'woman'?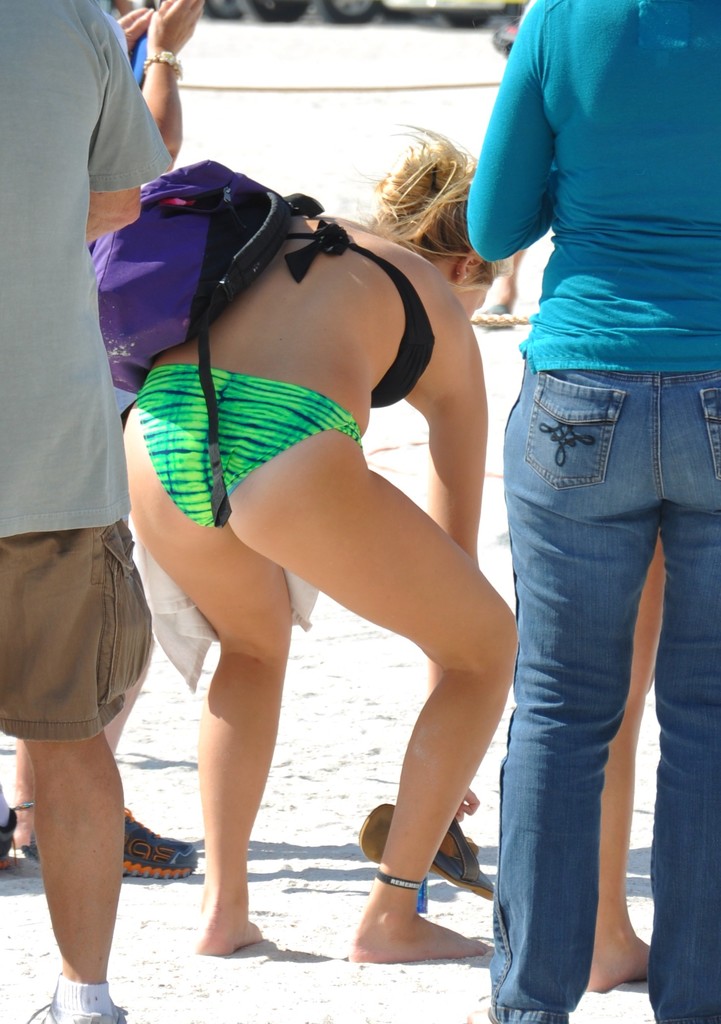
box(464, 0, 720, 1023)
